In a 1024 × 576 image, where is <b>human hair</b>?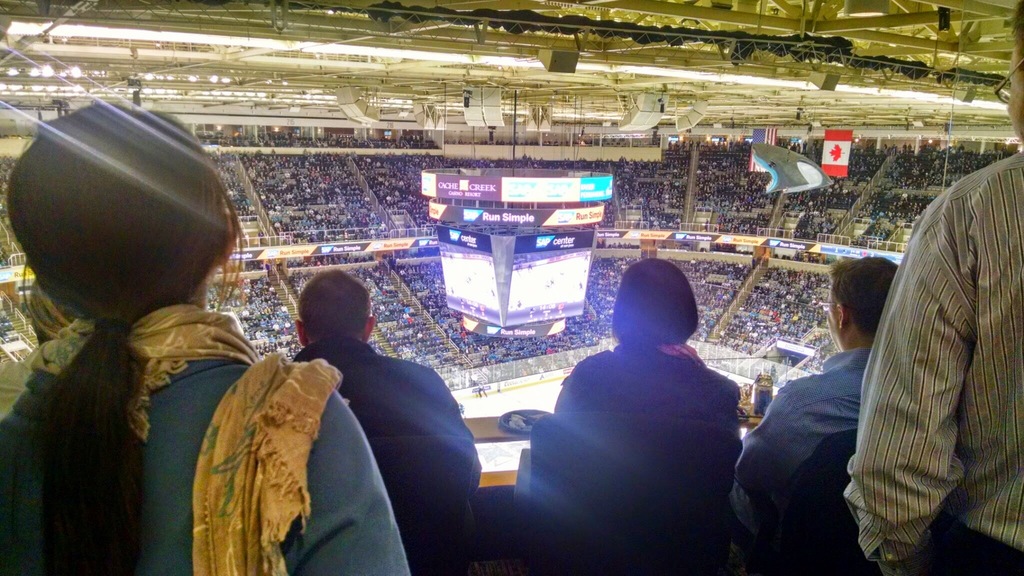
x1=1, y1=109, x2=254, y2=575.
